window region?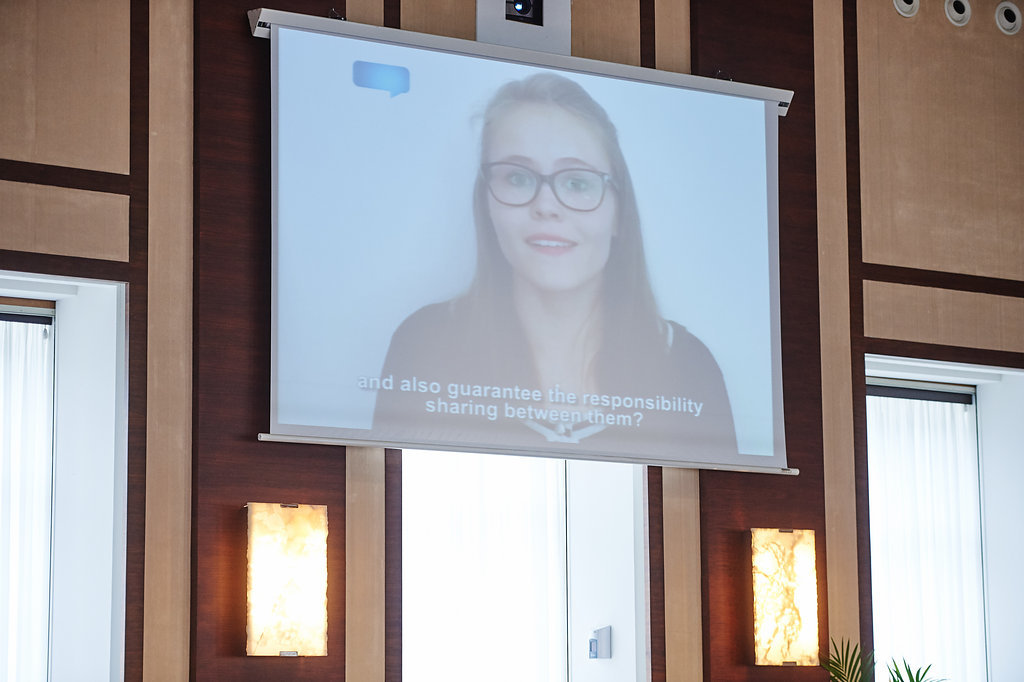
(left=871, top=385, right=968, bottom=681)
